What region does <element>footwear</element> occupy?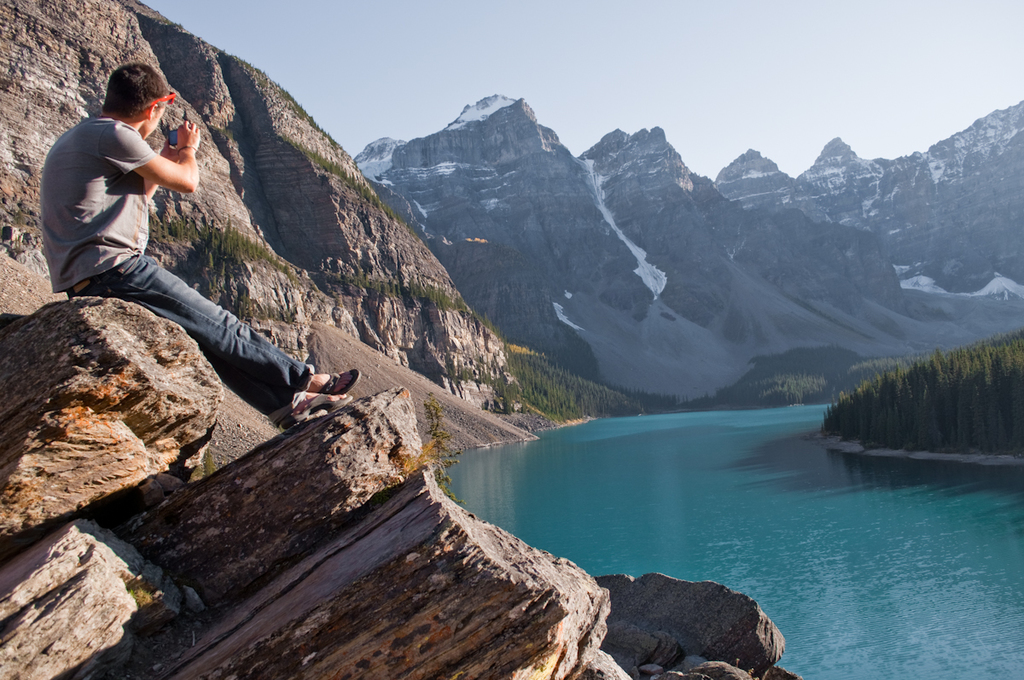
<region>292, 393, 332, 416</region>.
